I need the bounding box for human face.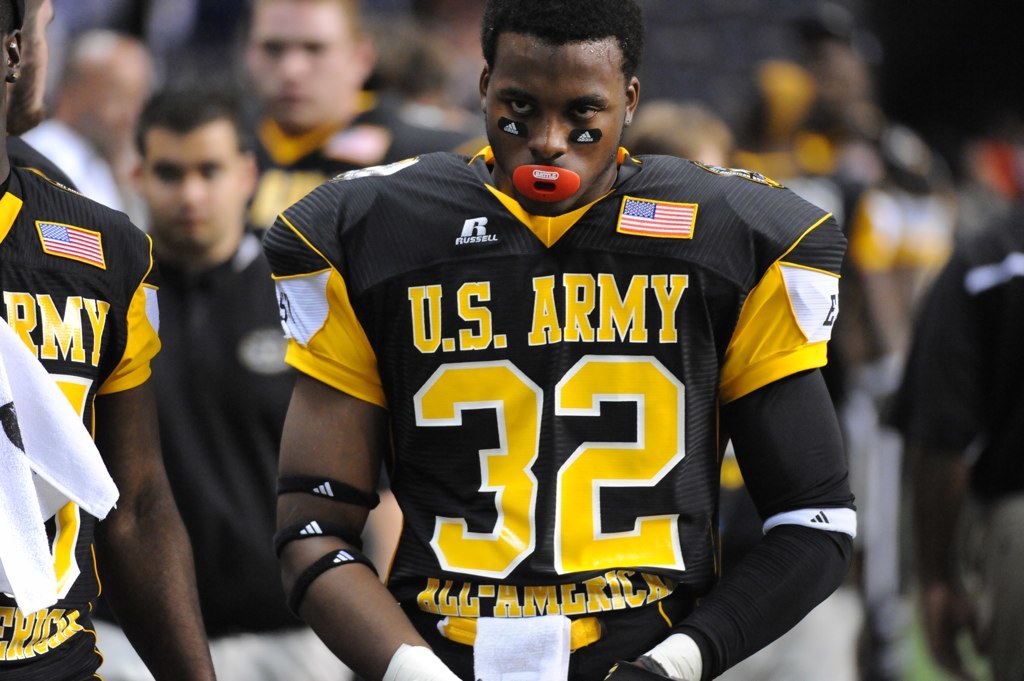
Here it is: <region>246, 0, 358, 130</region>.
